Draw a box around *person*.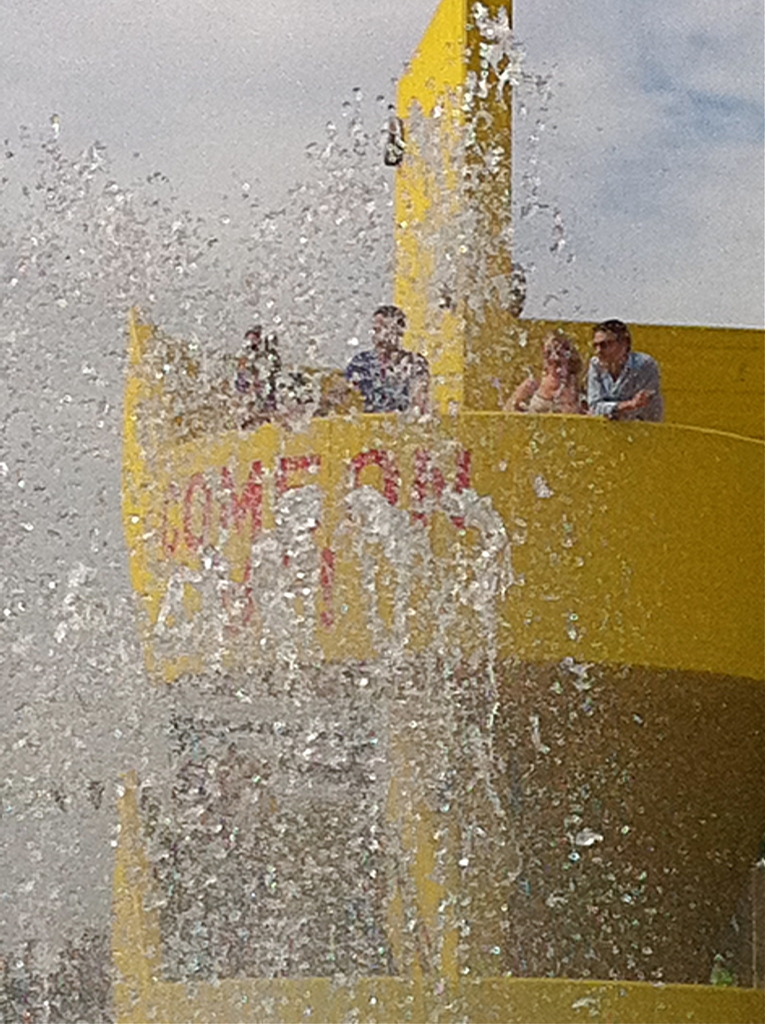
bbox=(227, 321, 317, 431).
